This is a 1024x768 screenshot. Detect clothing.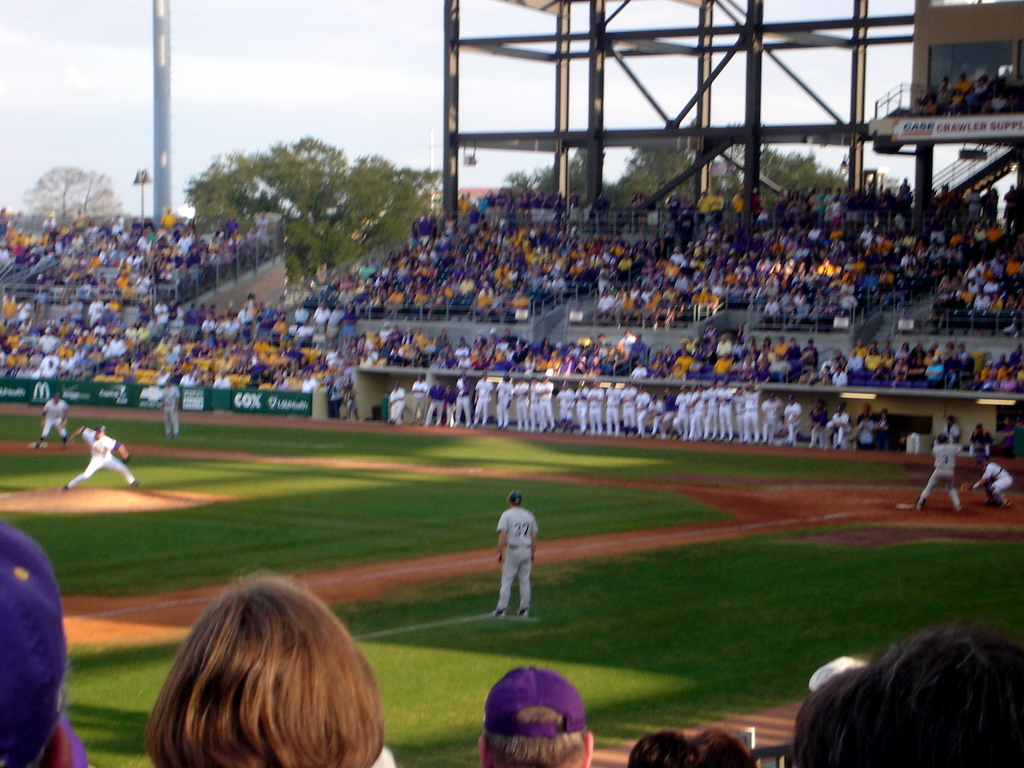
980:458:1014:505.
